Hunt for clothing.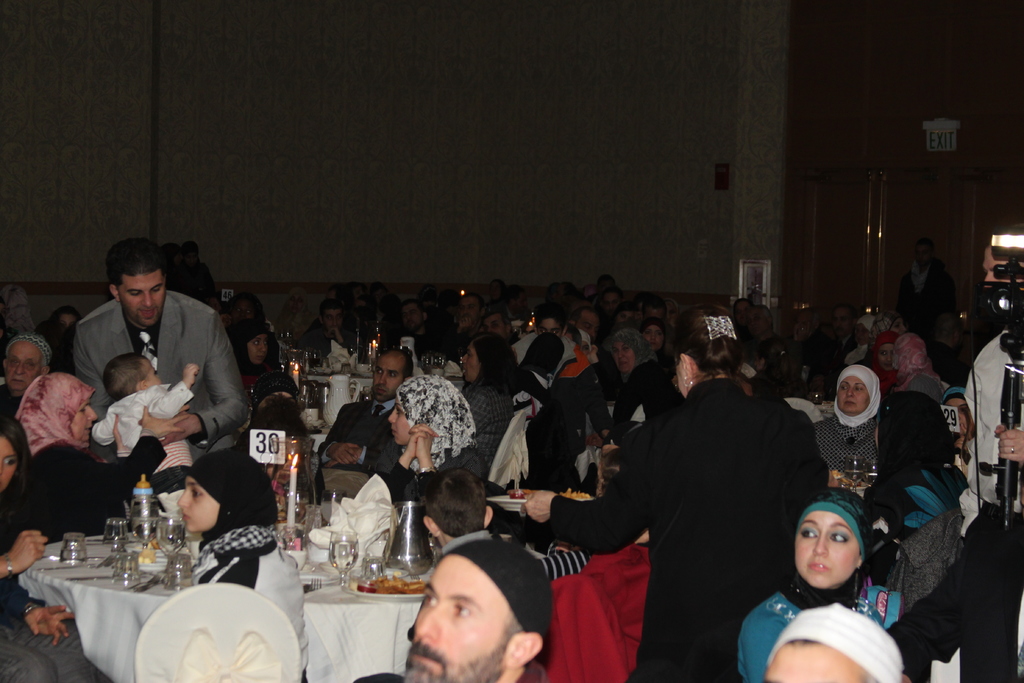
Hunted down at region(72, 276, 240, 454).
